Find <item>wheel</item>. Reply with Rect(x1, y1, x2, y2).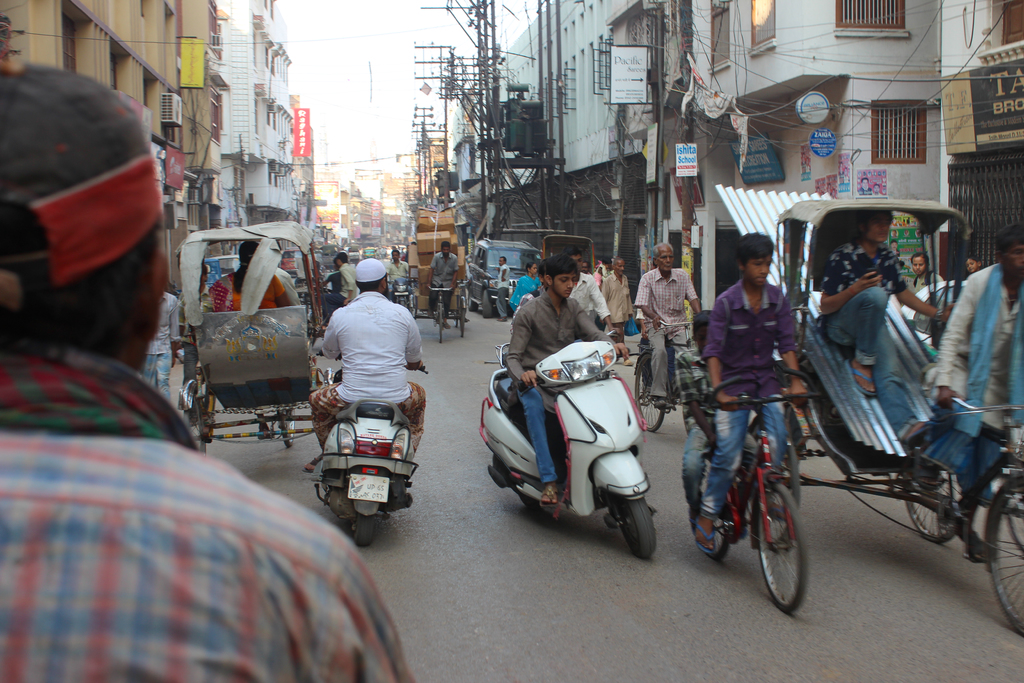
Rect(280, 410, 296, 449).
